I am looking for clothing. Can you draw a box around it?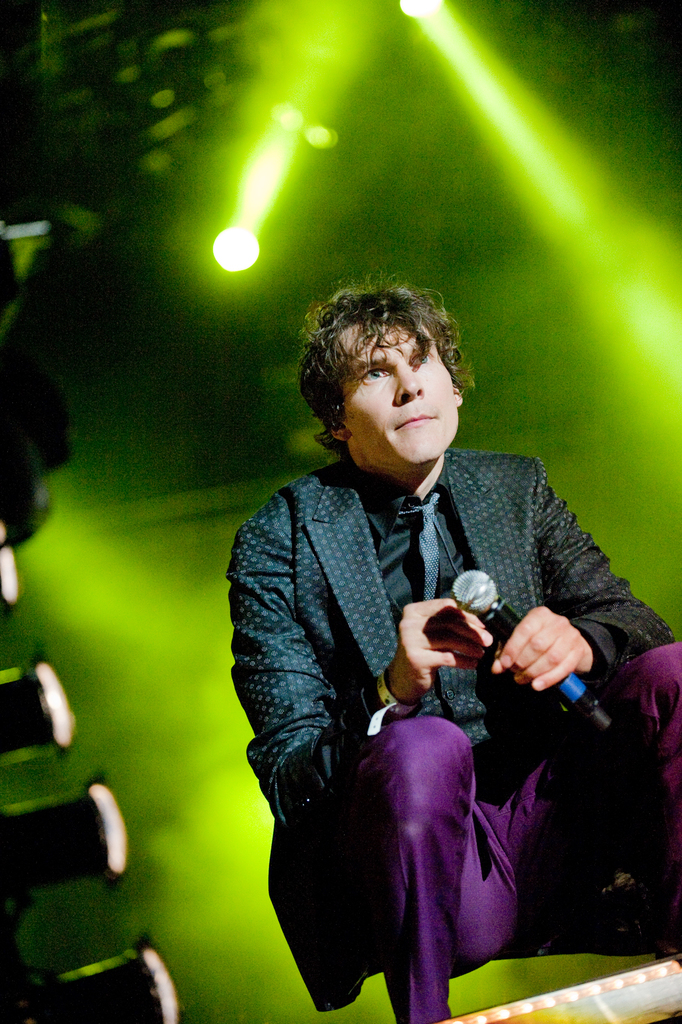
Sure, the bounding box is 232,407,631,936.
